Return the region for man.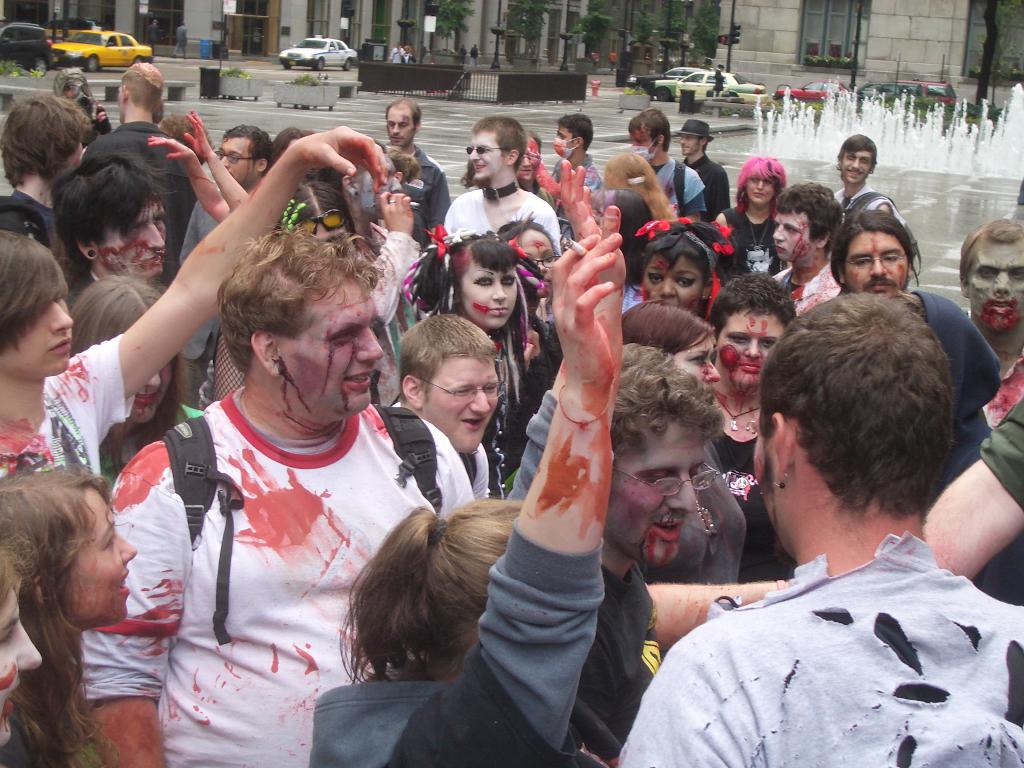
{"left": 376, "top": 99, "right": 453, "bottom": 246}.
